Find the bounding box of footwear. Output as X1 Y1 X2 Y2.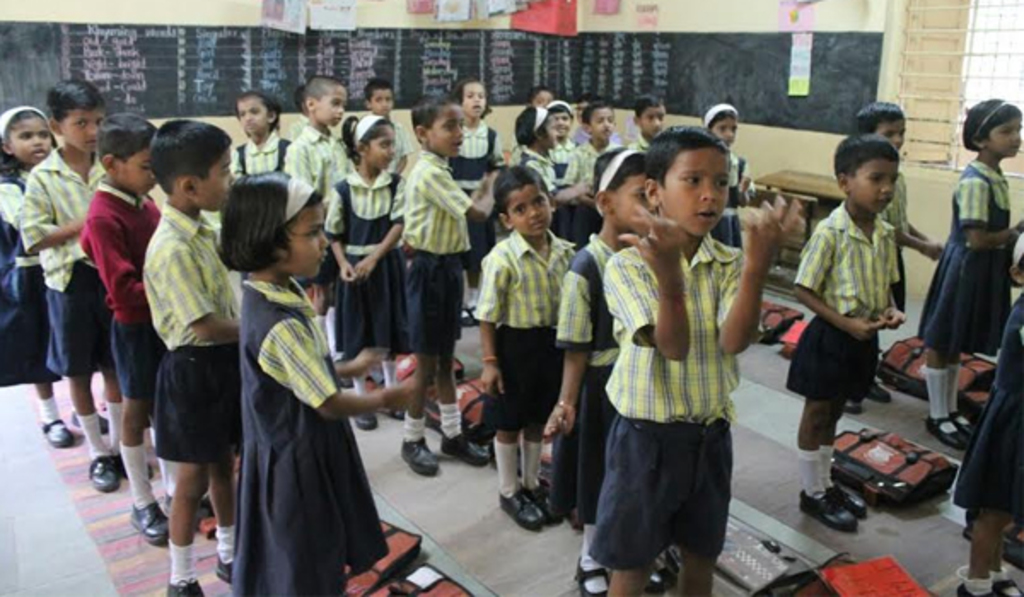
133 500 177 546.
